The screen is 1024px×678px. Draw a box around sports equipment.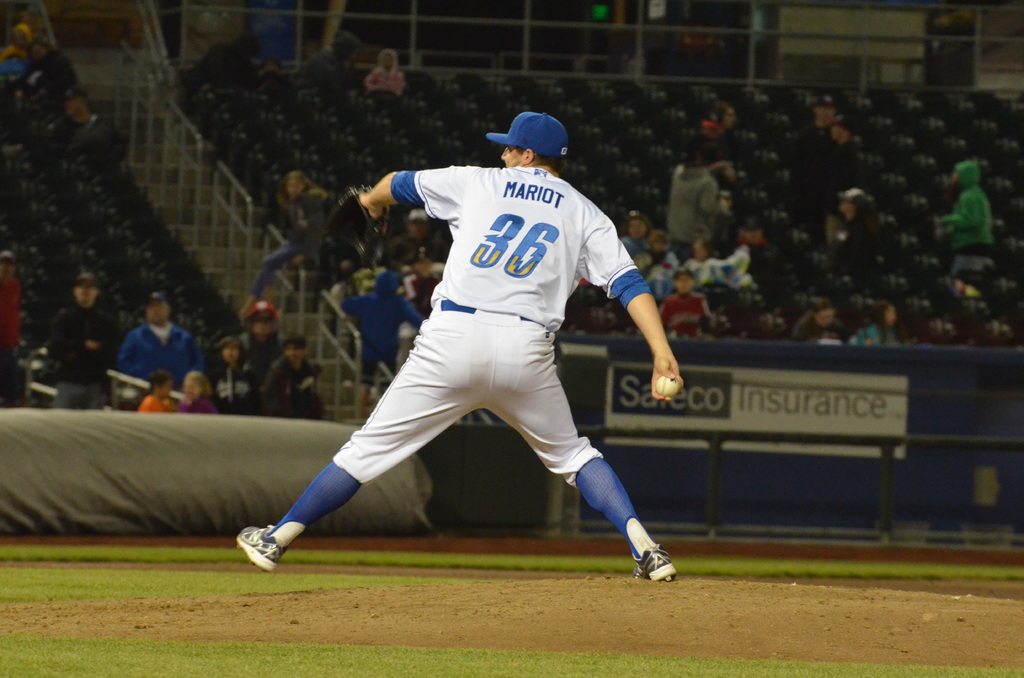
656 376 675 395.
